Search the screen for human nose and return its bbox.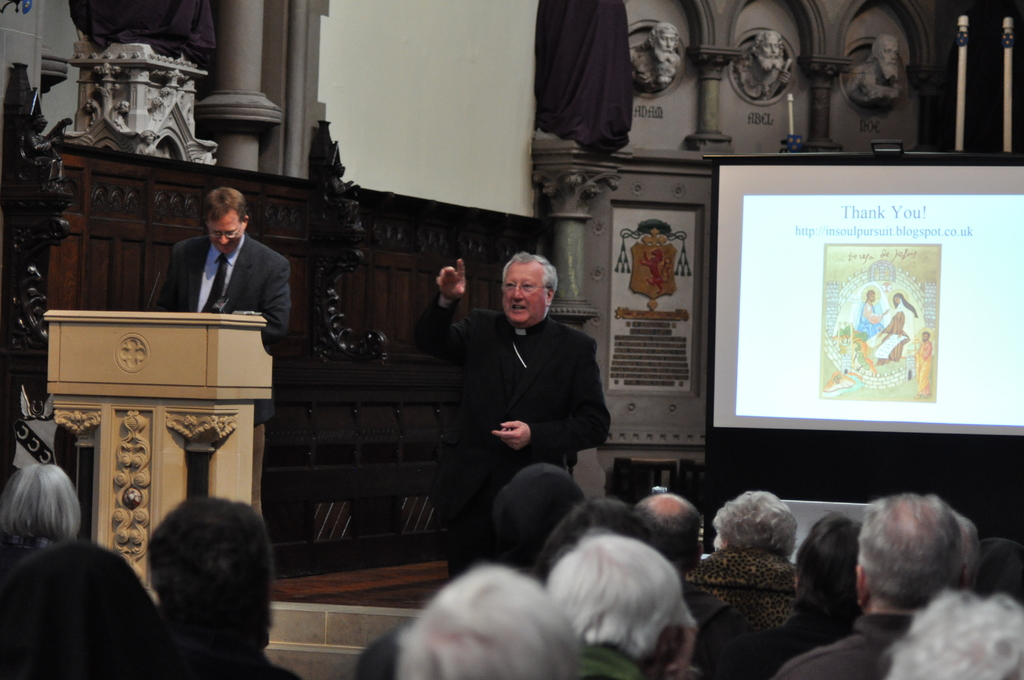
Found: 218,233,229,245.
